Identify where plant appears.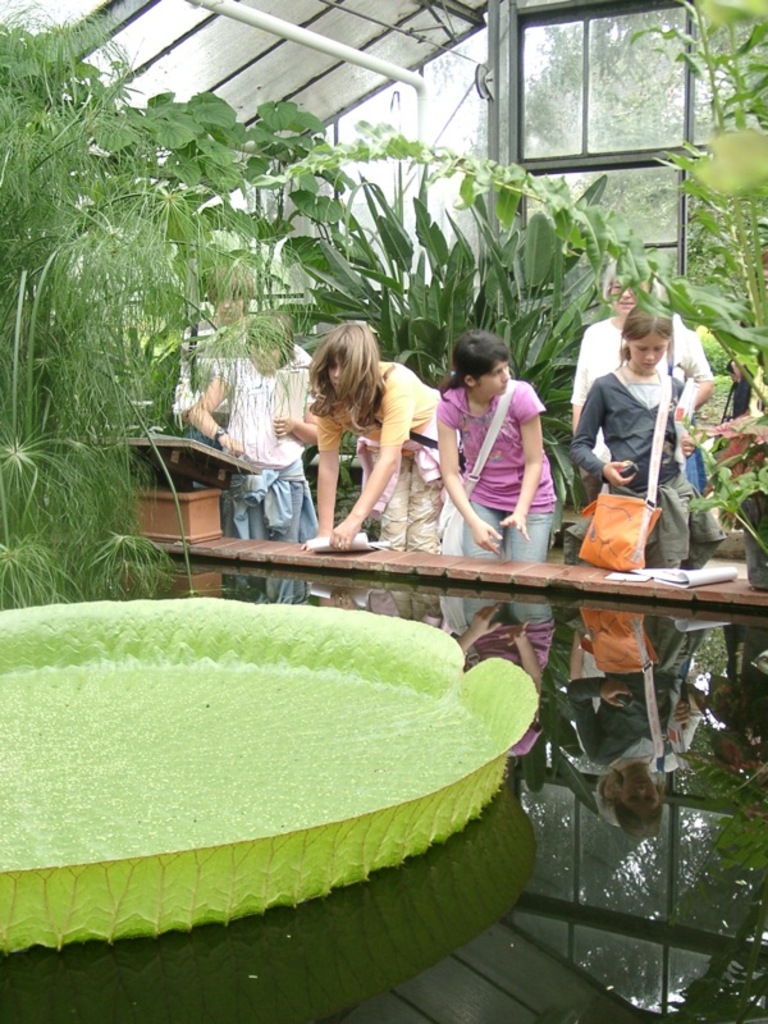
Appears at bbox=(4, 0, 347, 591).
